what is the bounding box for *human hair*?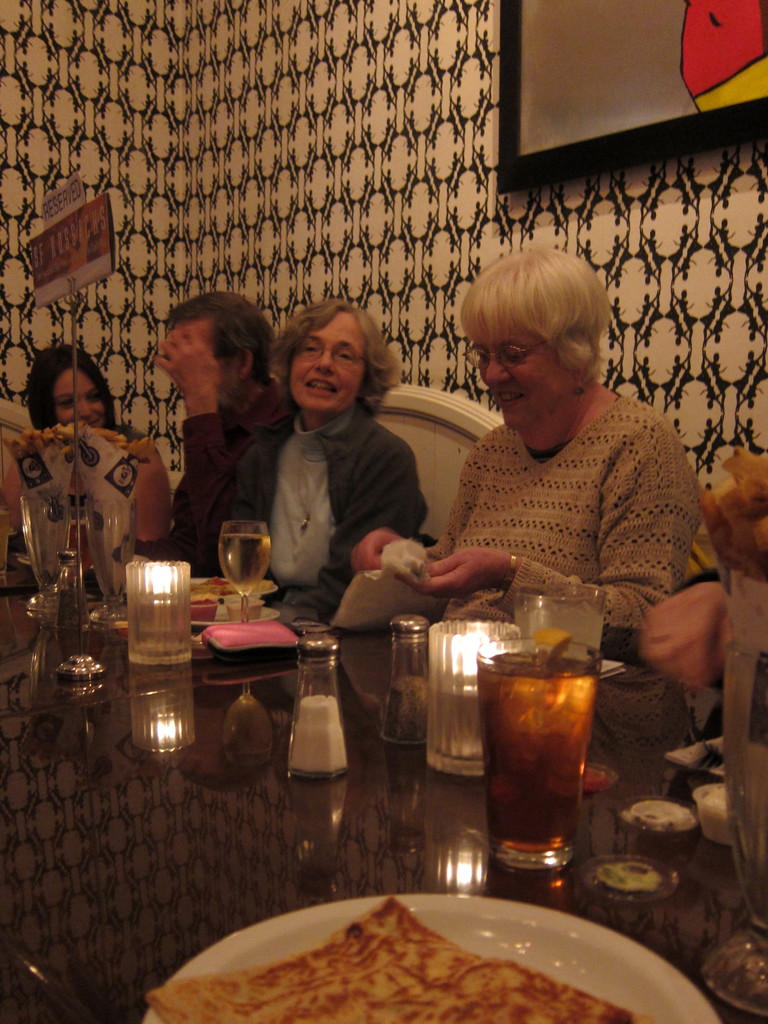
(272,298,398,421).
